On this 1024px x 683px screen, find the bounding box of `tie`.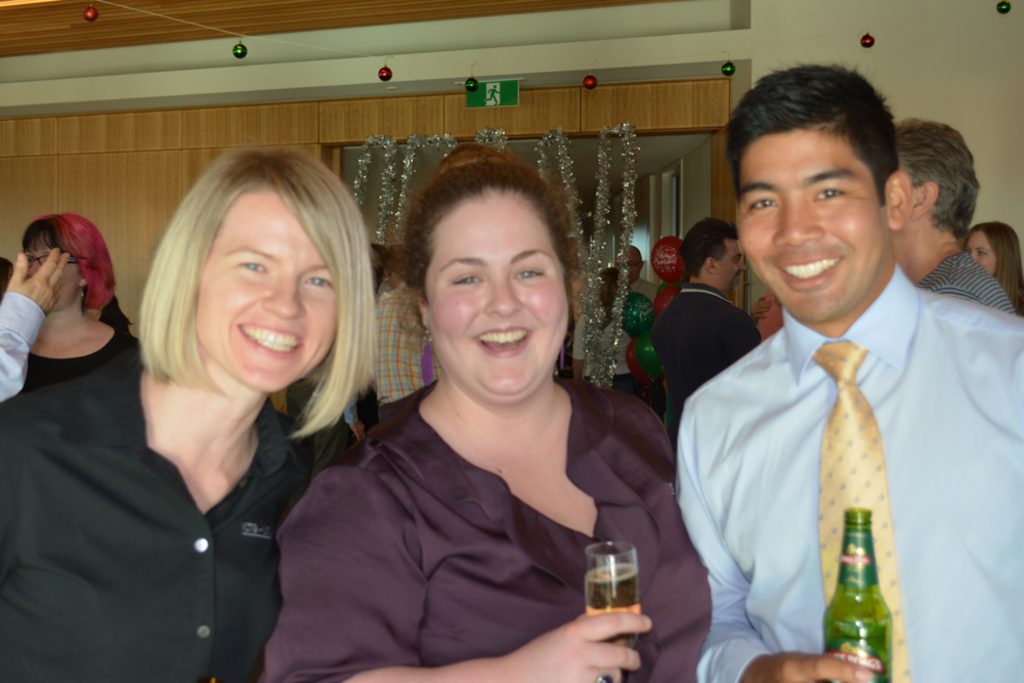
Bounding box: {"x1": 809, "y1": 340, "x2": 911, "y2": 682}.
